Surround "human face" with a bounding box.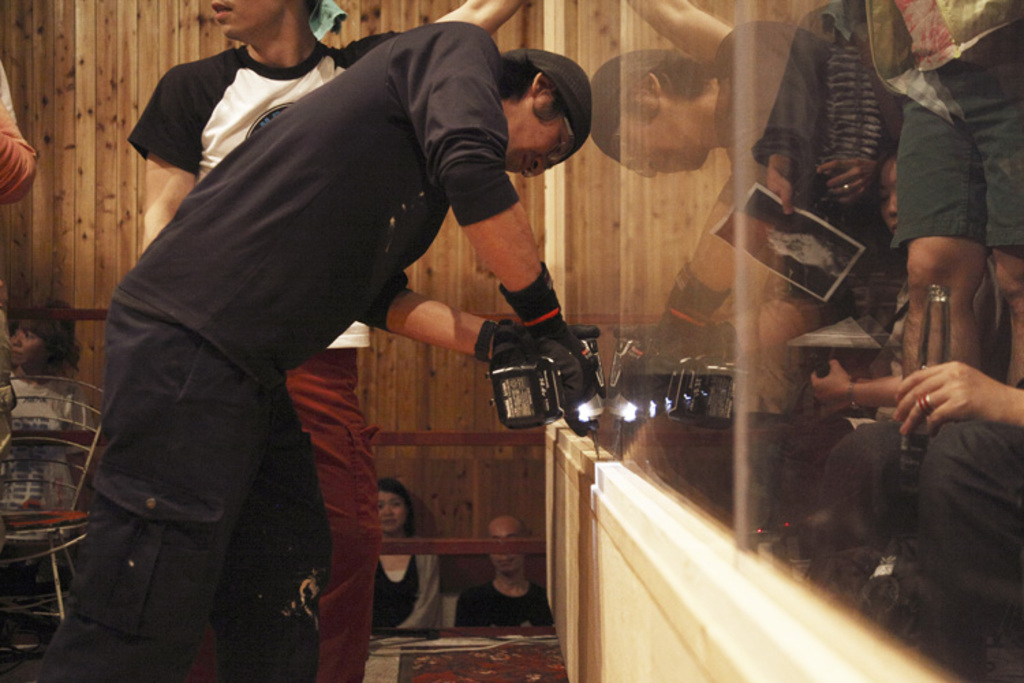
(left=490, top=523, right=520, bottom=568).
